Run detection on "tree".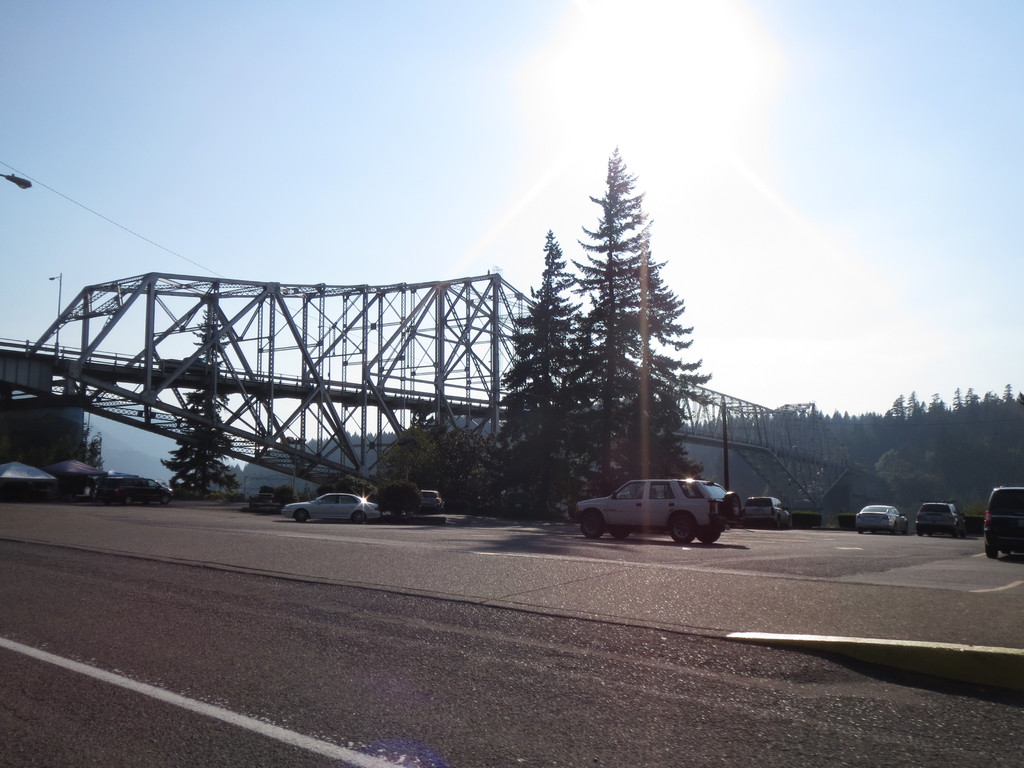
Result: left=1006, top=386, right=1014, bottom=401.
